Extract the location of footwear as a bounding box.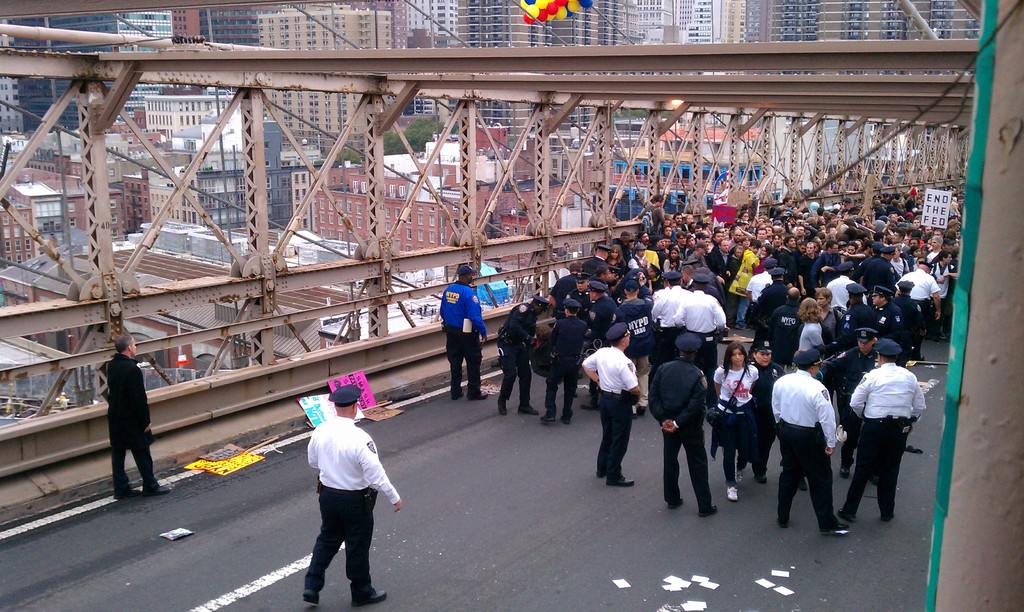
(left=497, top=398, right=505, bottom=416).
